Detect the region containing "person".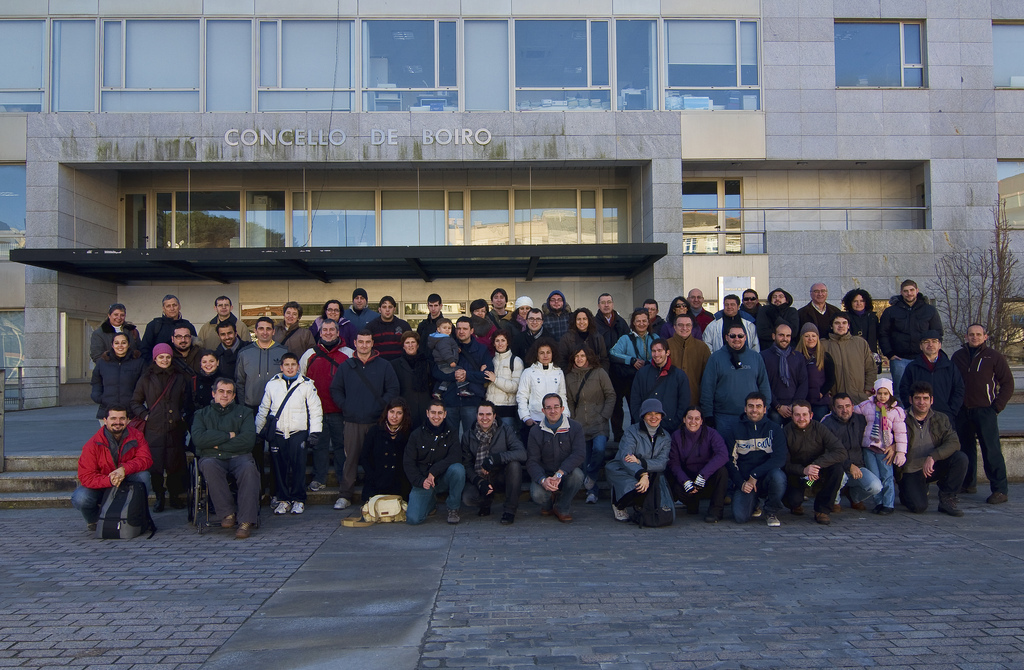
BBox(852, 375, 907, 517).
